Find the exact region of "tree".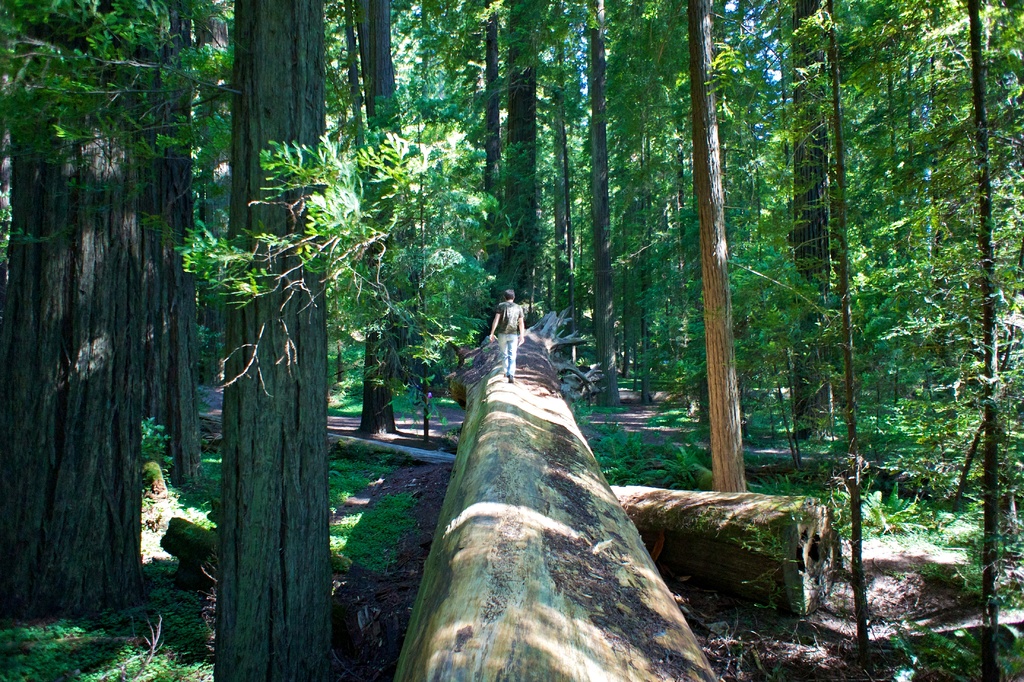
Exact region: {"left": 687, "top": 0, "right": 748, "bottom": 492}.
